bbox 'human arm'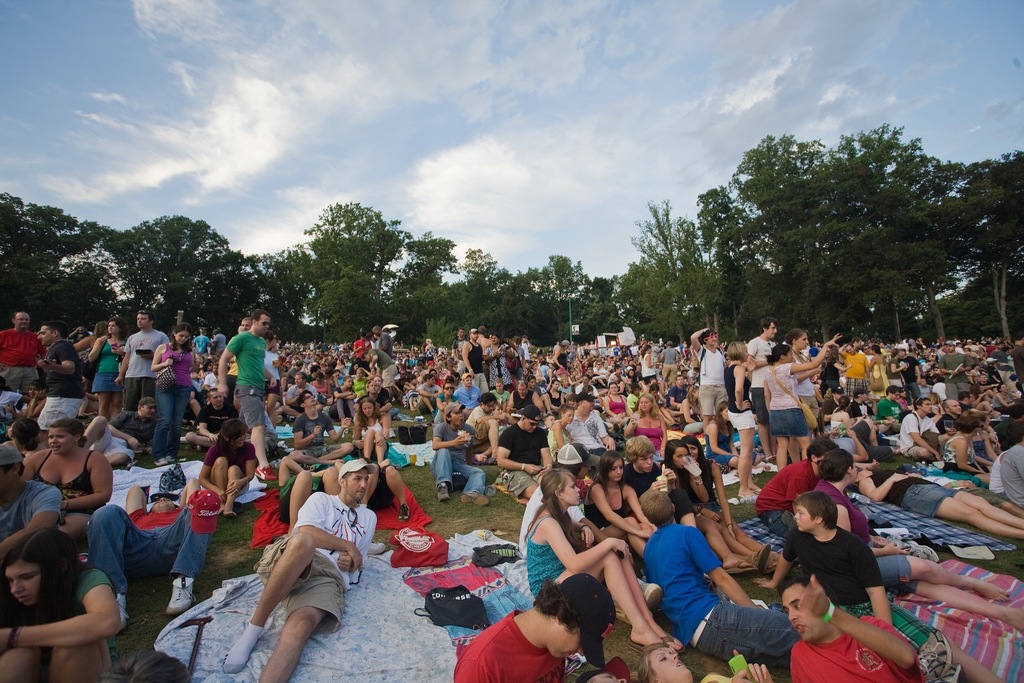
x1=837, y1=504, x2=911, y2=555
